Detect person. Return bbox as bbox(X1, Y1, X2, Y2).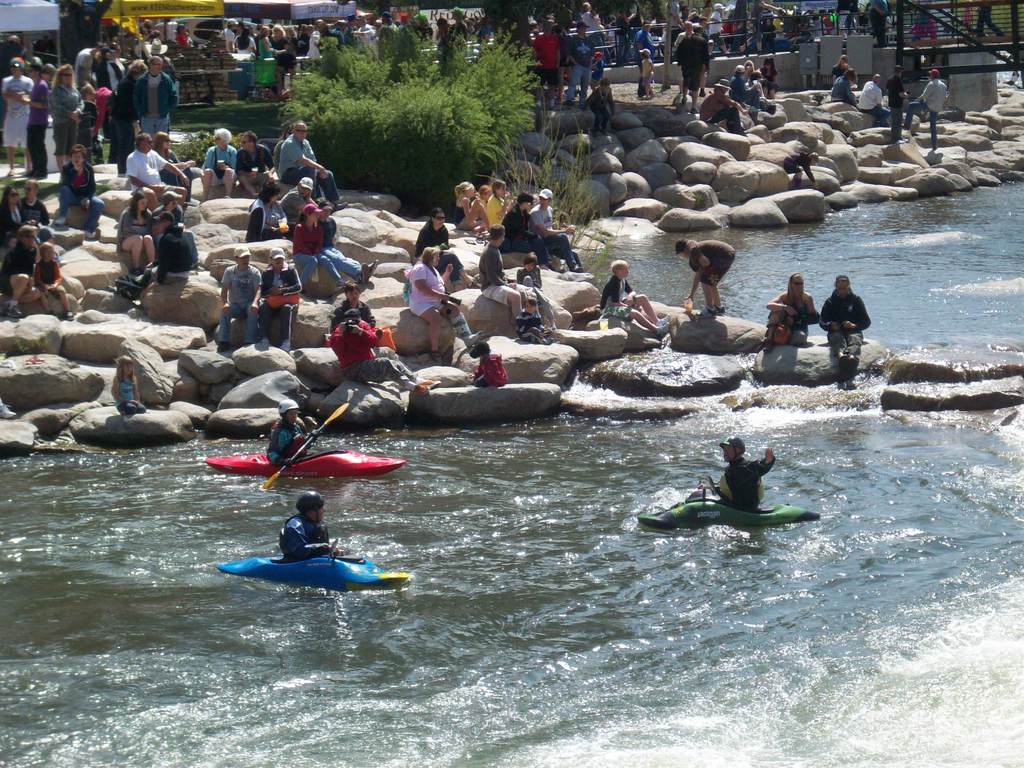
bbox(820, 271, 874, 388).
